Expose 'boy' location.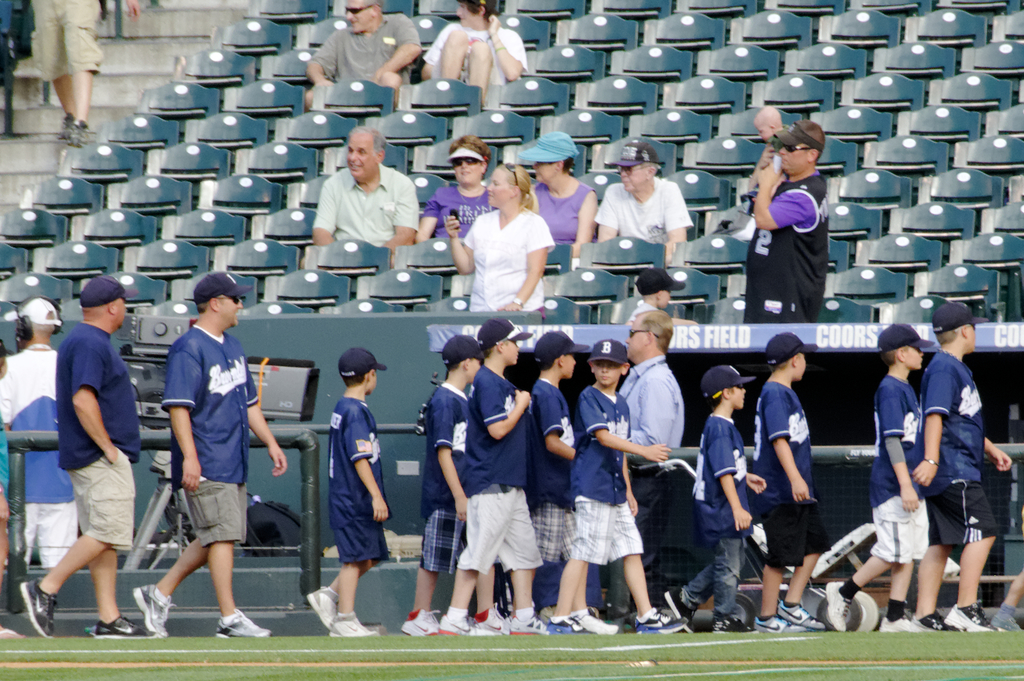
Exposed at bbox=(623, 268, 701, 325).
